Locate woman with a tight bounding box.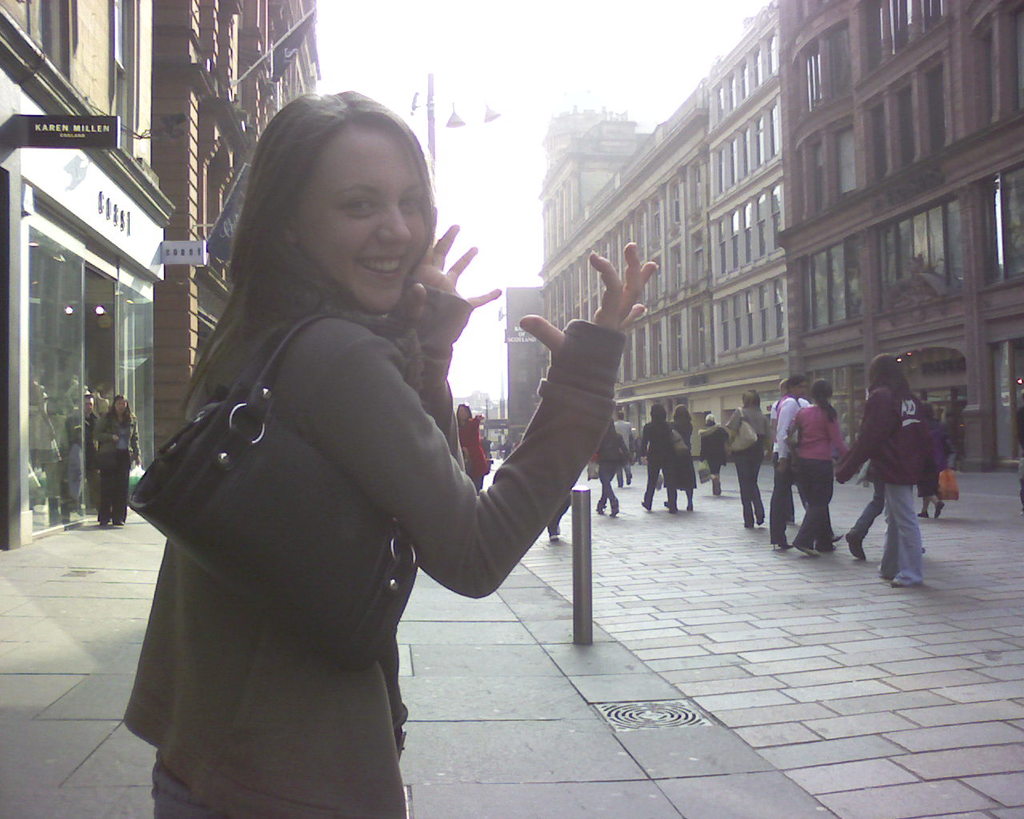
590/418/630/516.
